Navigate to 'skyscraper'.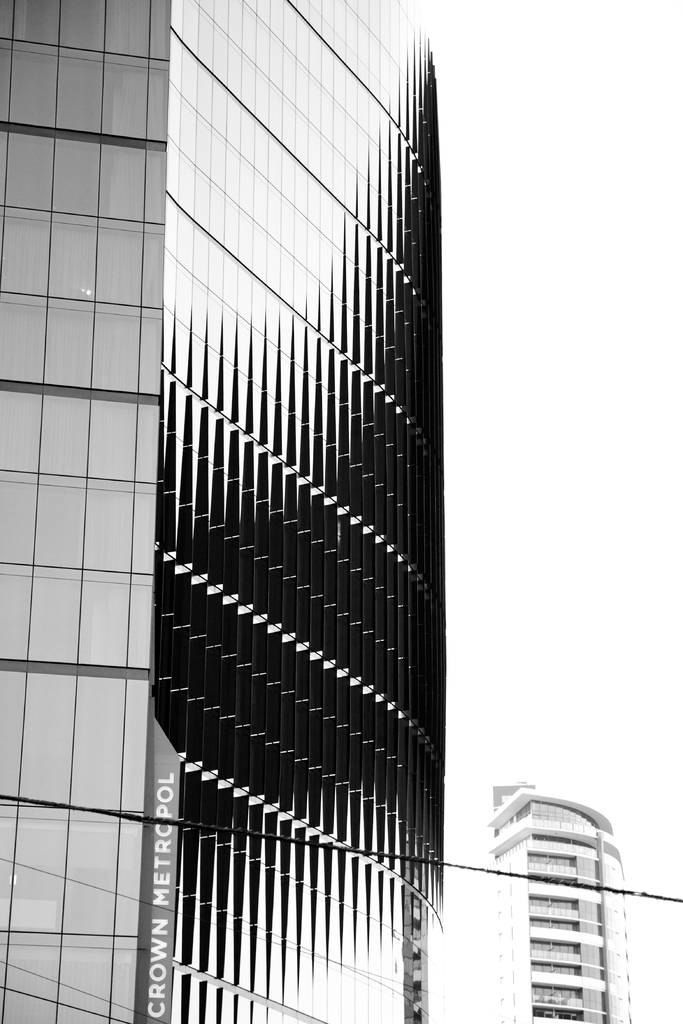
Navigation target: [495, 788, 635, 1023].
